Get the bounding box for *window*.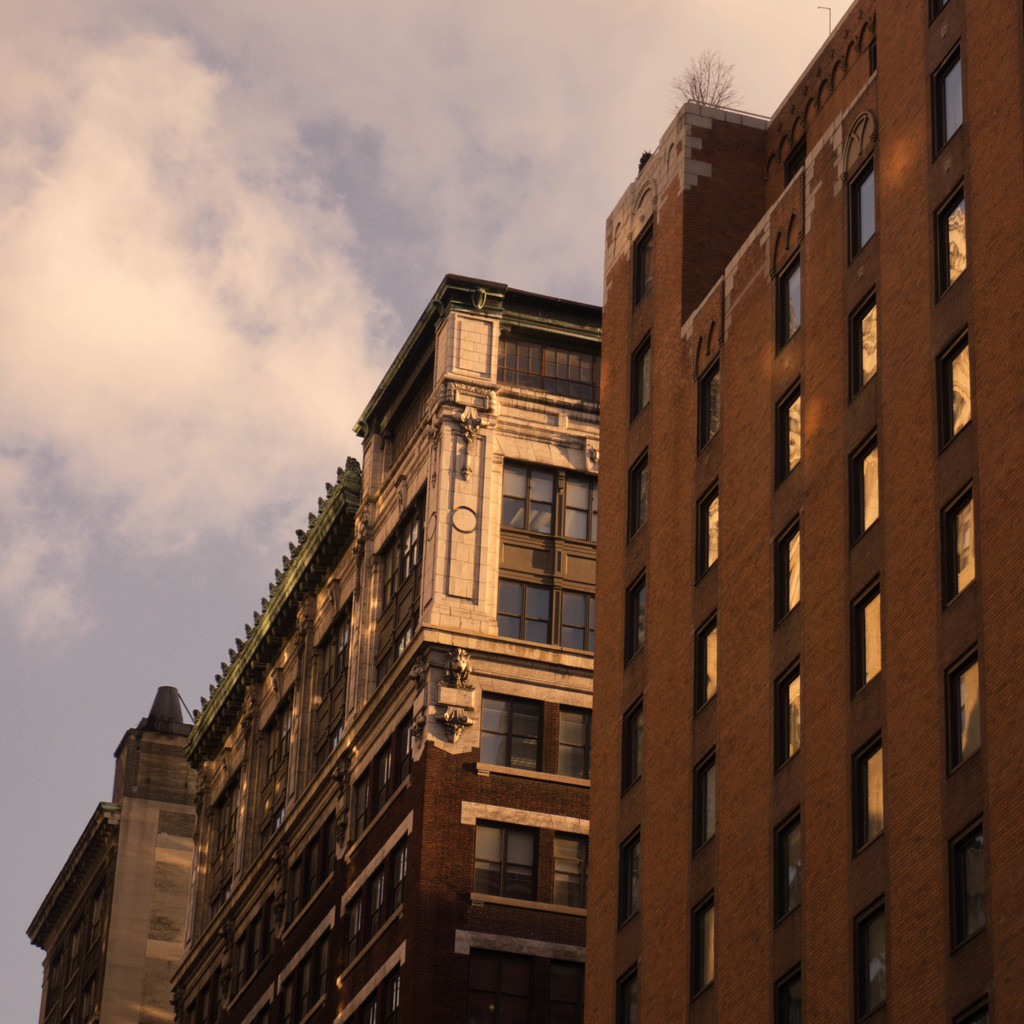
region(195, 772, 240, 927).
